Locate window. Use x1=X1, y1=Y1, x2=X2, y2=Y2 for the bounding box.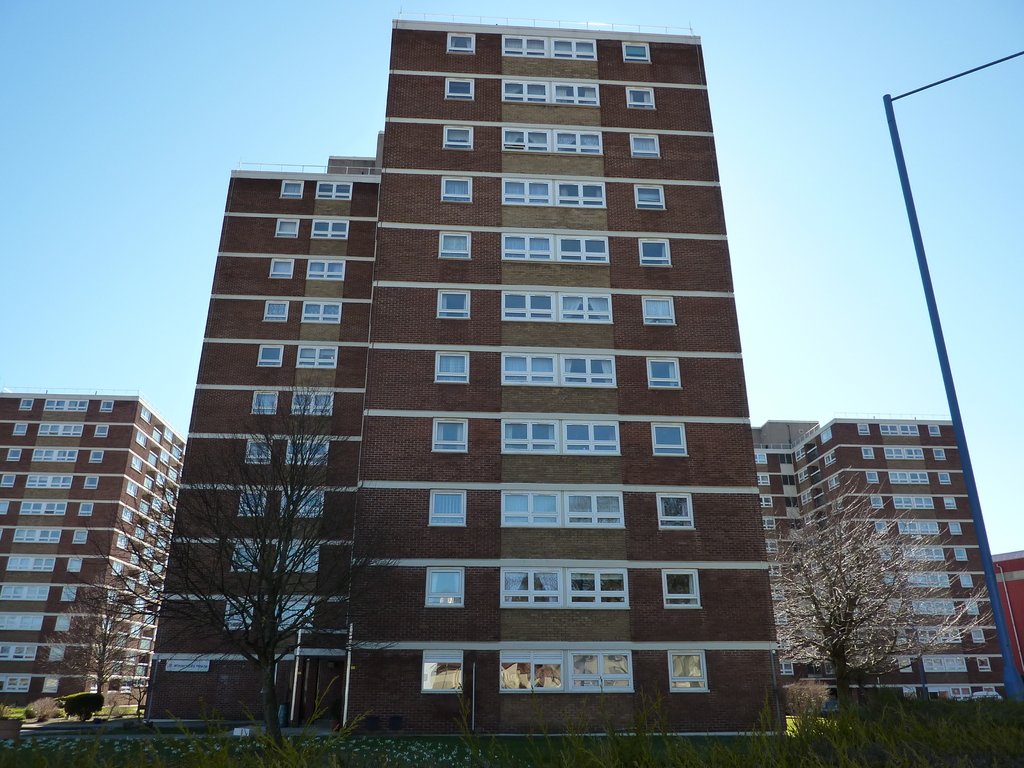
x1=627, y1=86, x2=654, y2=111.
